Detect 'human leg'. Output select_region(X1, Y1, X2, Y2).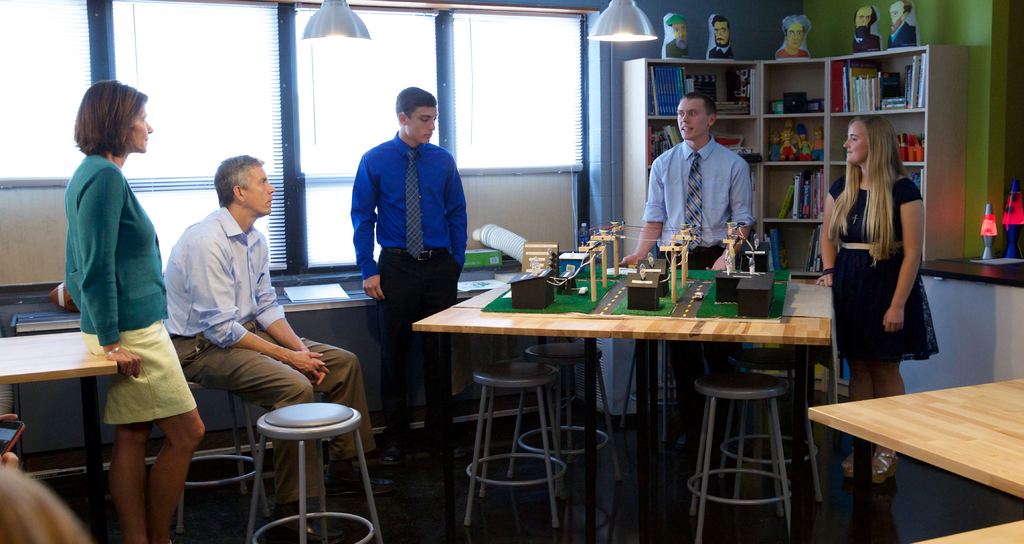
select_region(178, 339, 310, 517).
